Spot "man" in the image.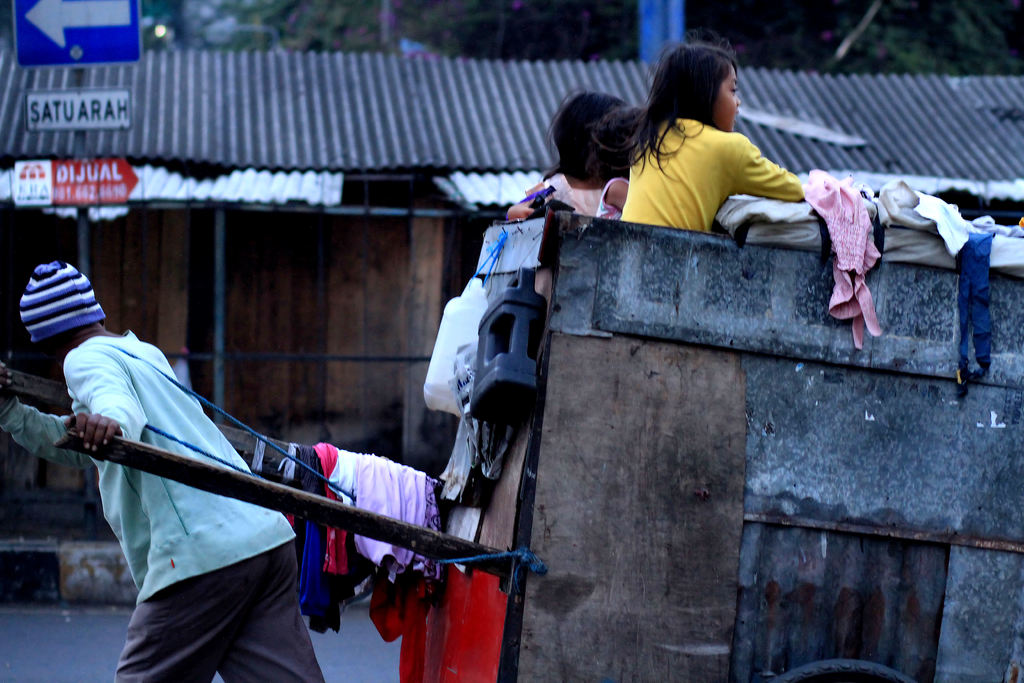
"man" found at bbox(40, 247, 406, 664).
